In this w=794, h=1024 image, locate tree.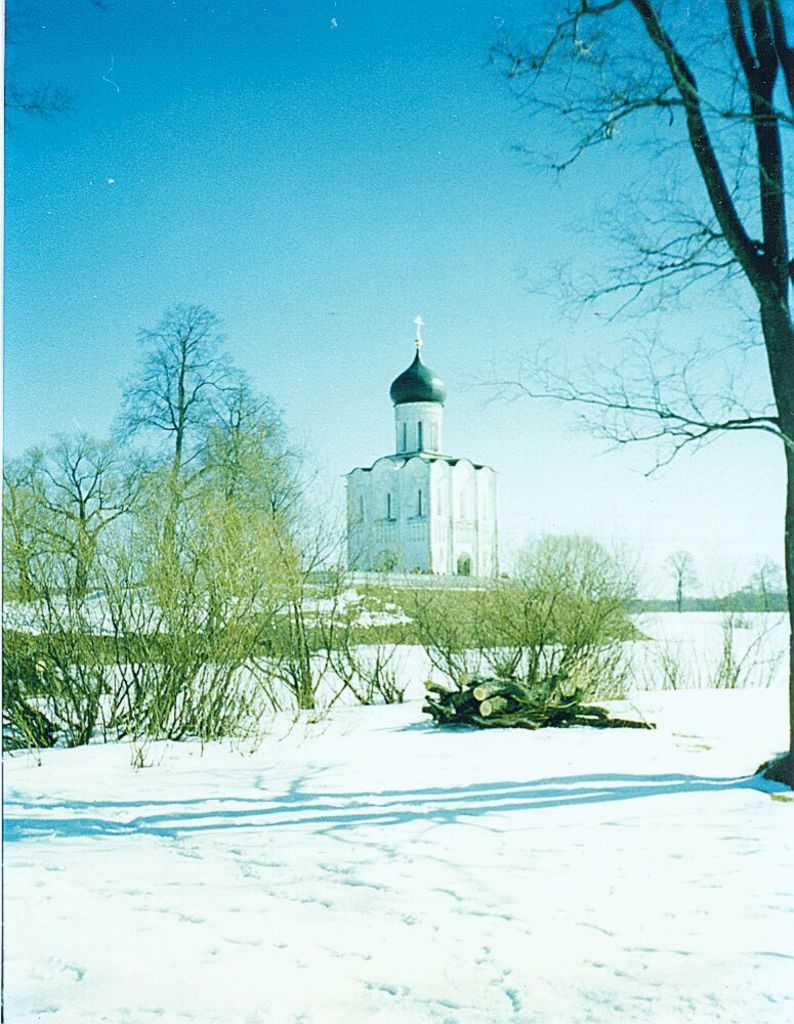
Bounding box: <bbox>0, 441, 68, 716</bbox>.
